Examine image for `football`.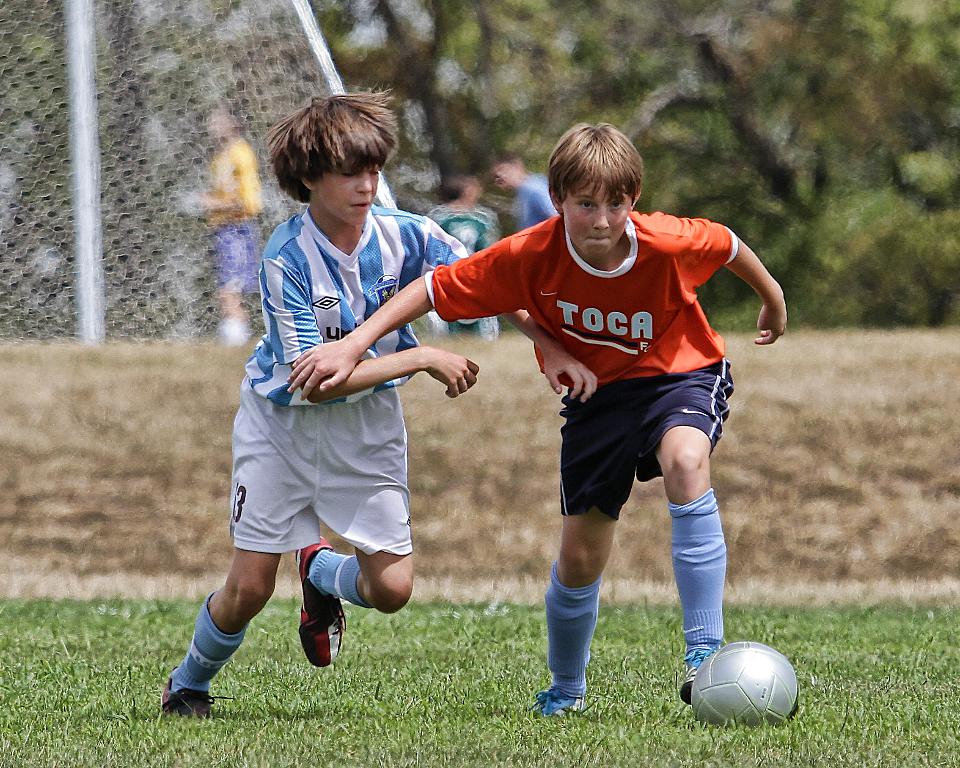
Examination result: [691, 640, 806, 730].
